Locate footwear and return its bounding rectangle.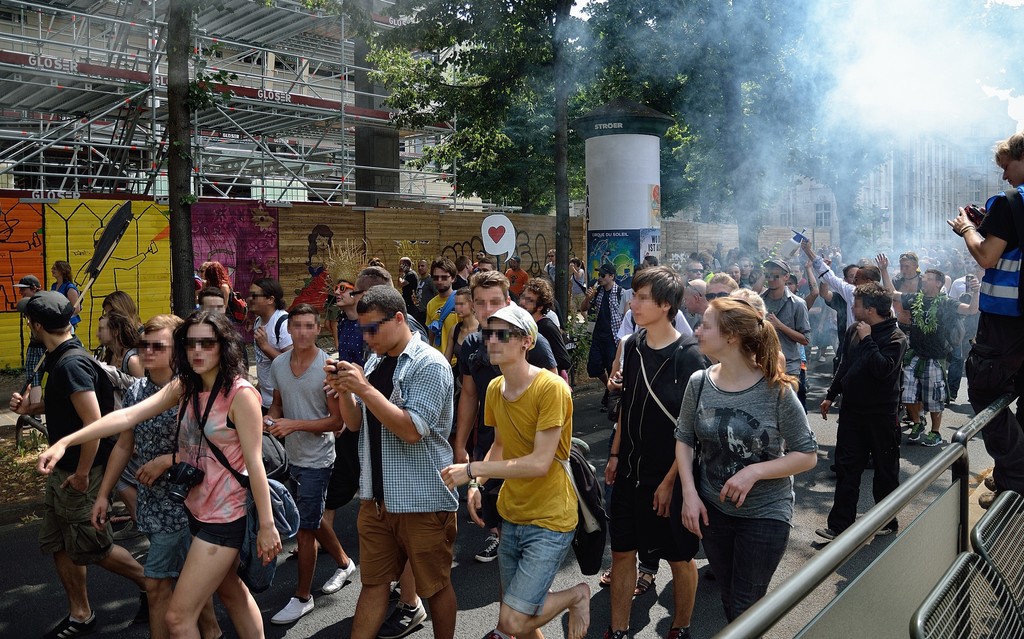
region(905, 419, 926, 442).
